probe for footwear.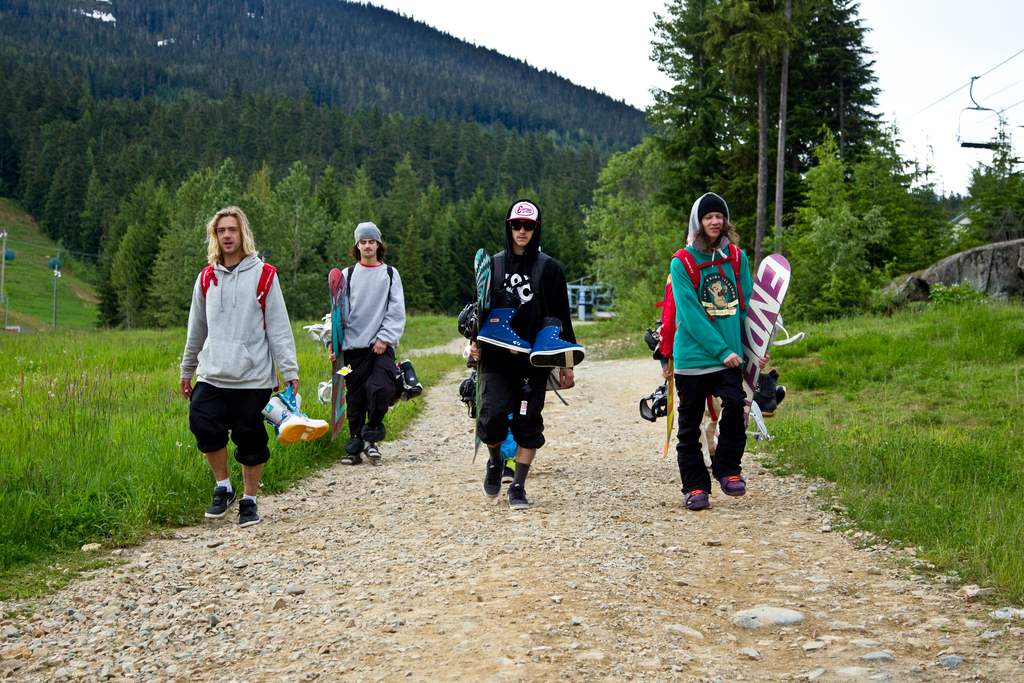
Probe result: <bbox>502, 483, 525, 512</bbox>.
